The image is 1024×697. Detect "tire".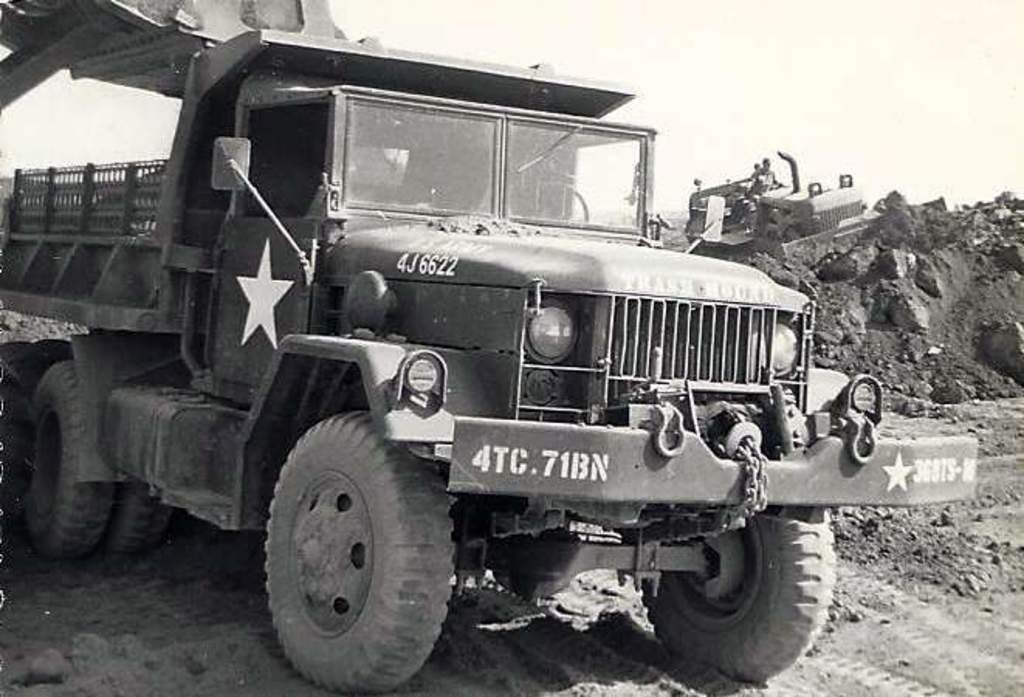
Detection: <bbox>646, 505, 843, 688</bbox>.
